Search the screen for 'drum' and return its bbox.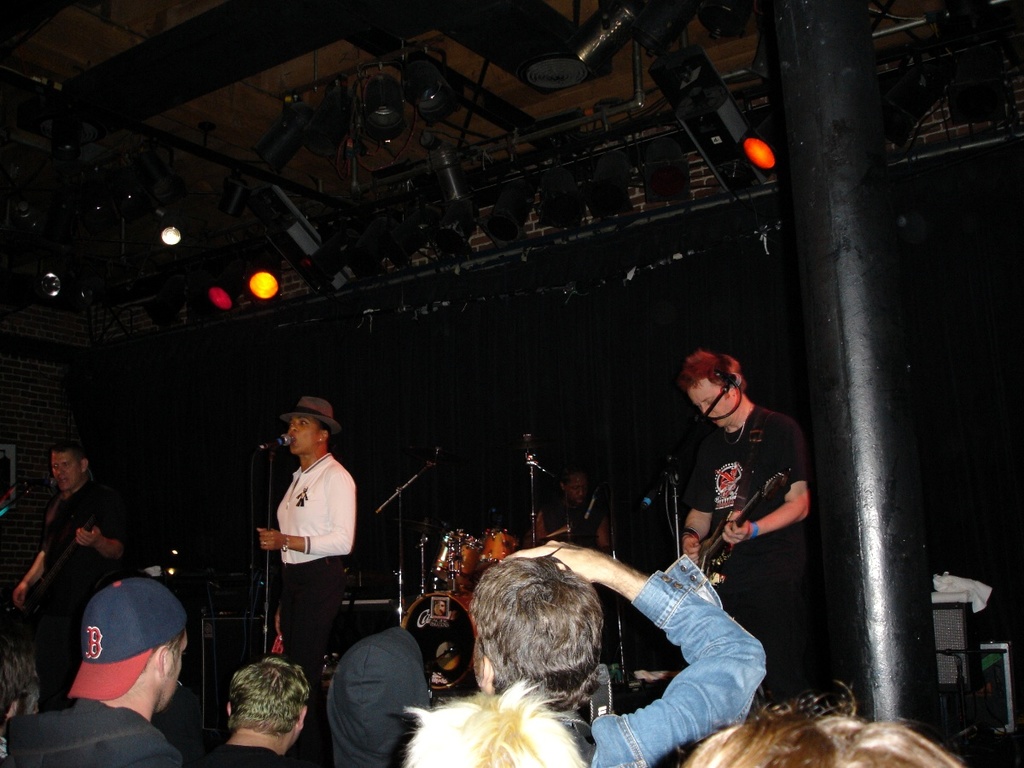
Found: 398:584:475:696.
